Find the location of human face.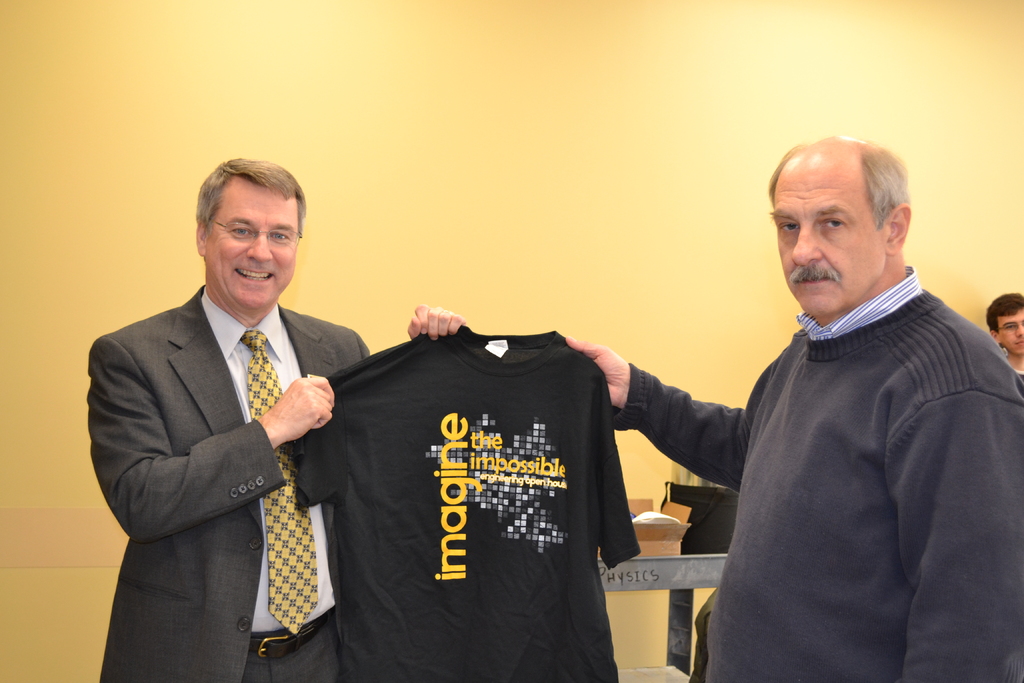
Location: (x1=768, y1=154, x2=887, y2=319).
